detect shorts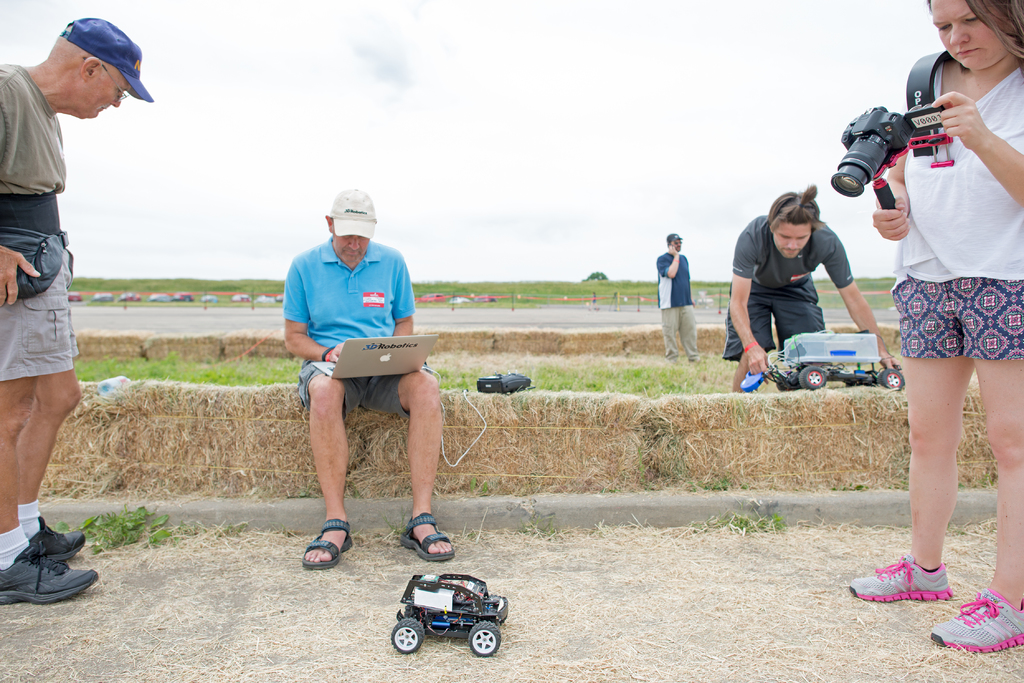
Rect(719, 279, 825, 362)
